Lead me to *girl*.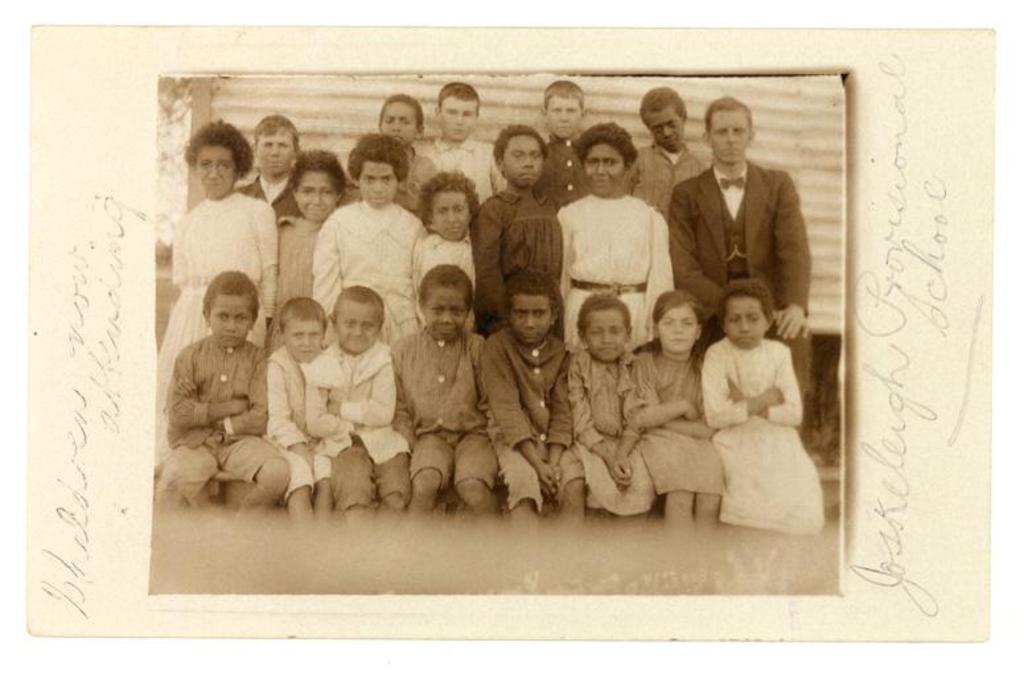
Lead to [316, 132, 424, 354].
